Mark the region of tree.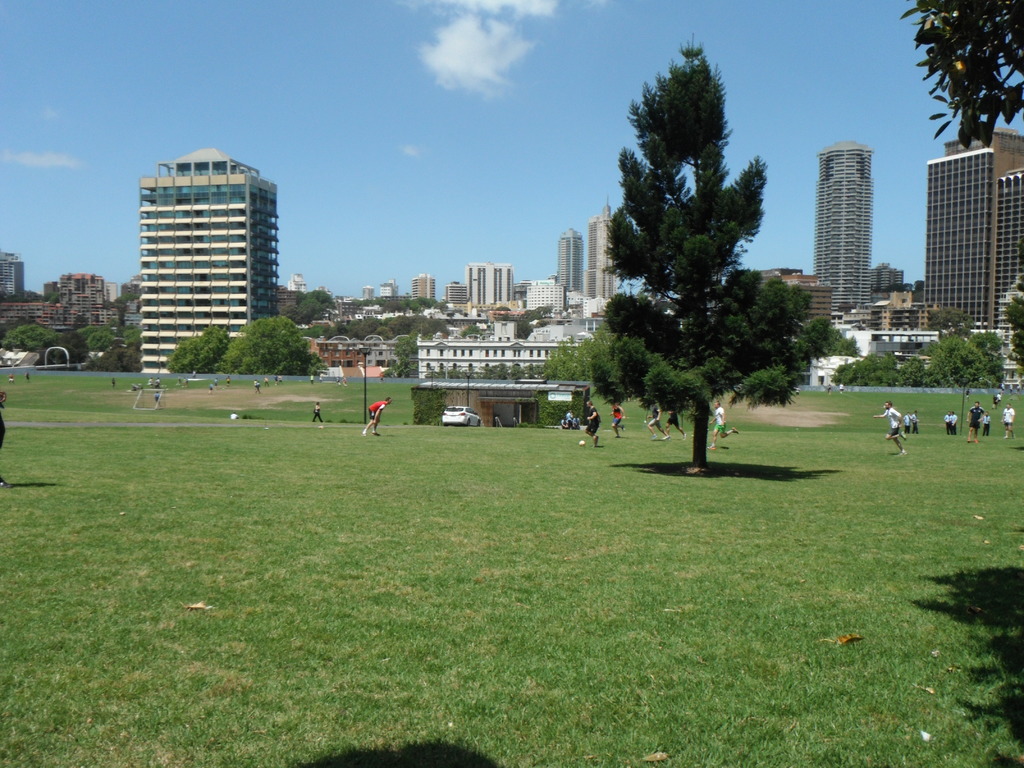
Region: (x1=213, y1=316, x2=330, y2=378).
